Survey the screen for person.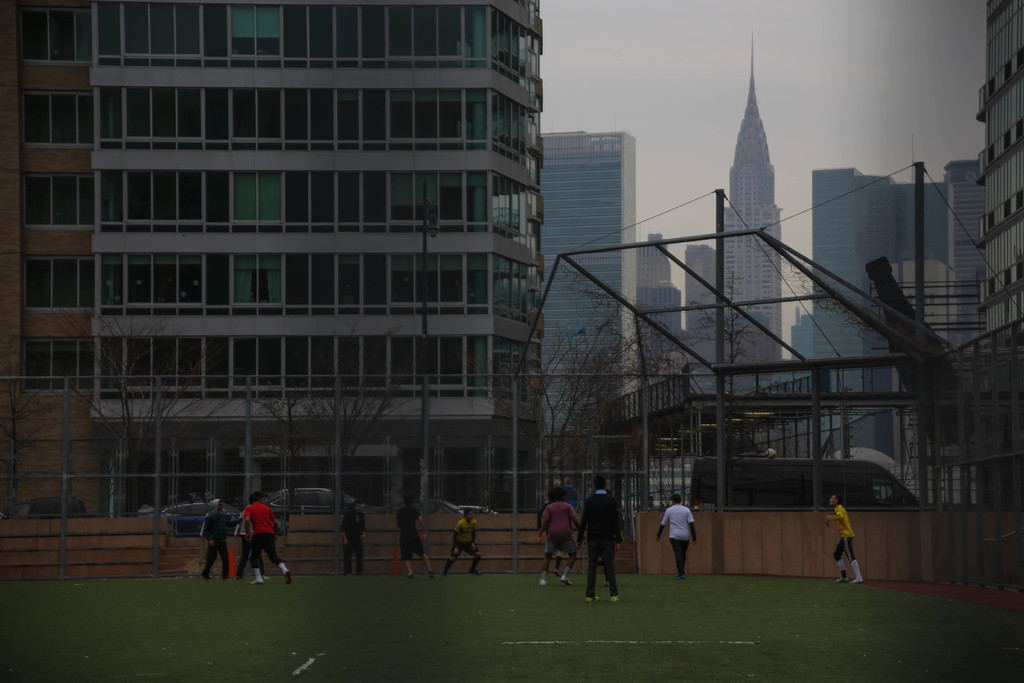
Survey found: detection(658, 491, 696, 573).
